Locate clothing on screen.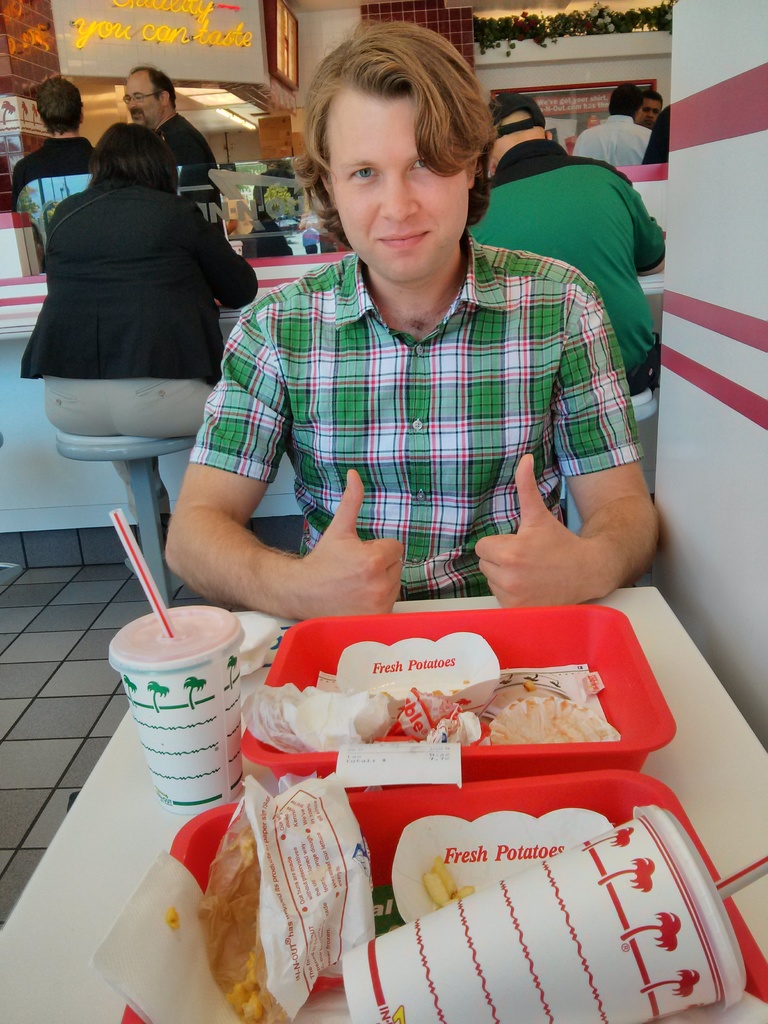
On screen at region(476, 157, 677, 402).
